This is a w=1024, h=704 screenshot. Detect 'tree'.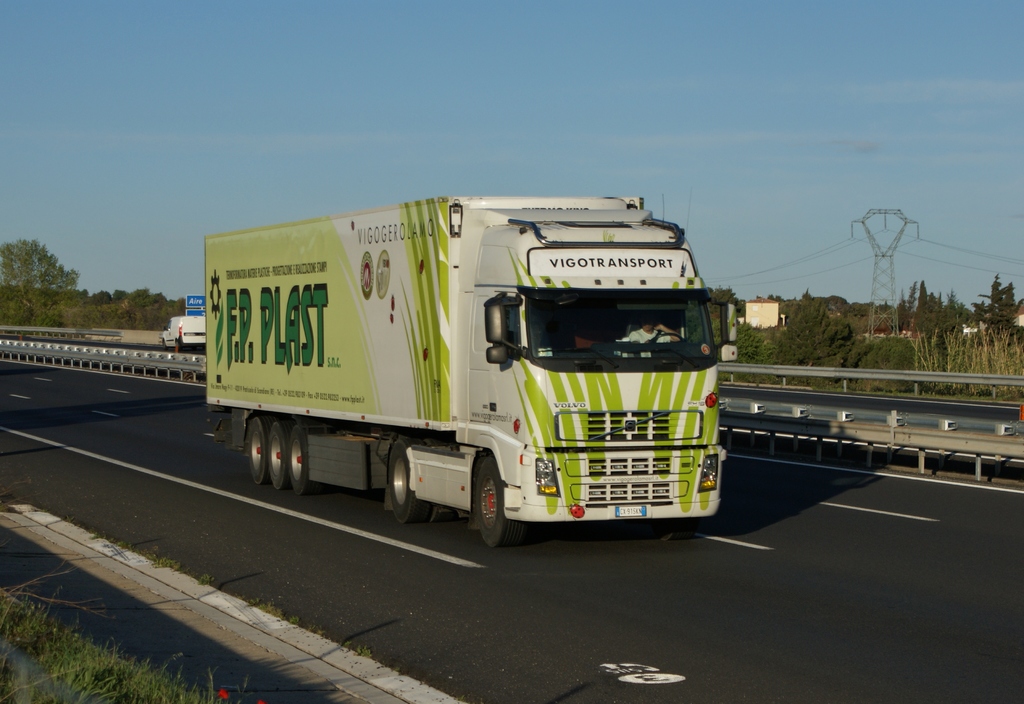
l=3, t=222, r=70, b=316.
